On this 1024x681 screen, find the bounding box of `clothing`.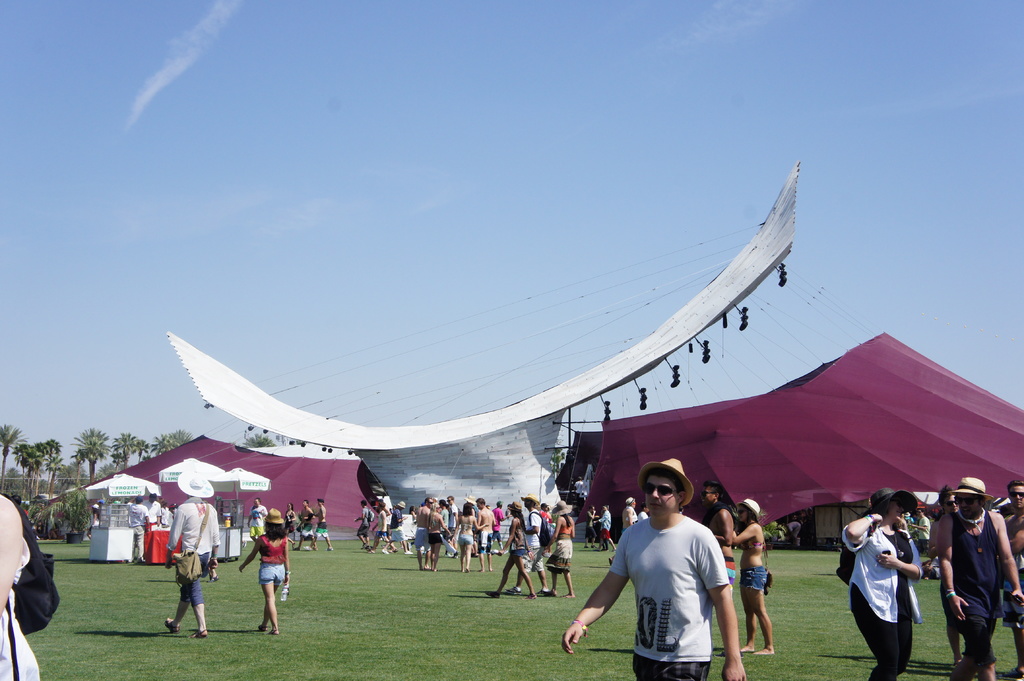
Bounding box: bbox=(584, 512, 597, 540).
